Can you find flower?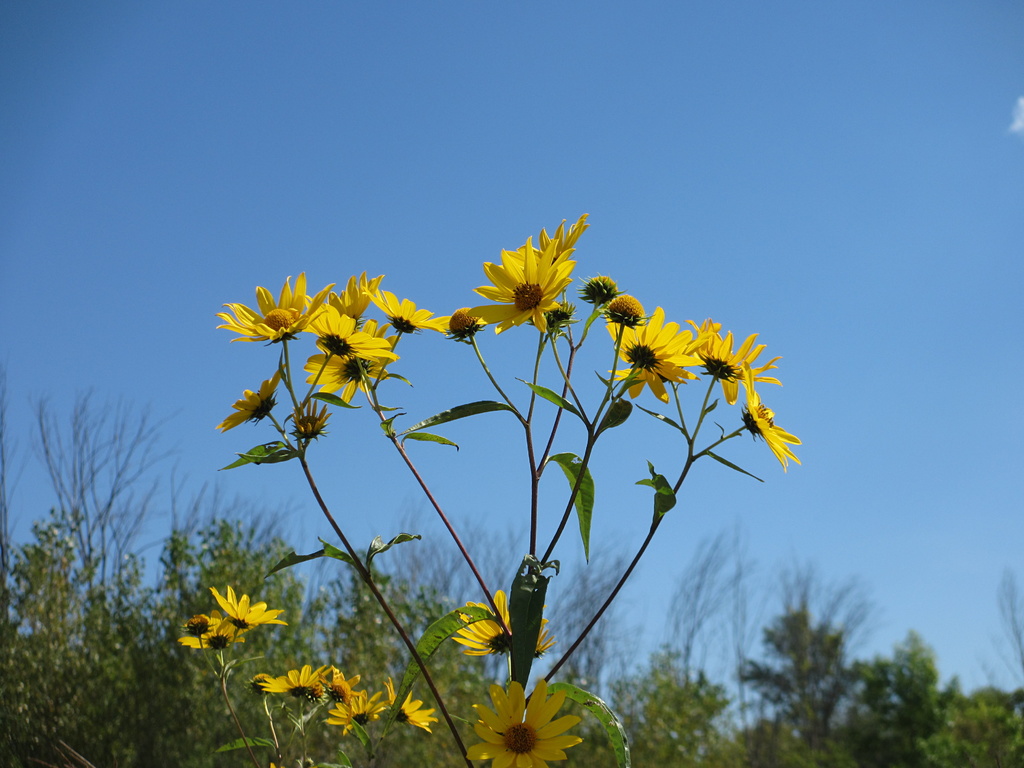
Yes, bounding box: {"x1": 303, "y1": 319, "x2": 397, "y2": 410}.
